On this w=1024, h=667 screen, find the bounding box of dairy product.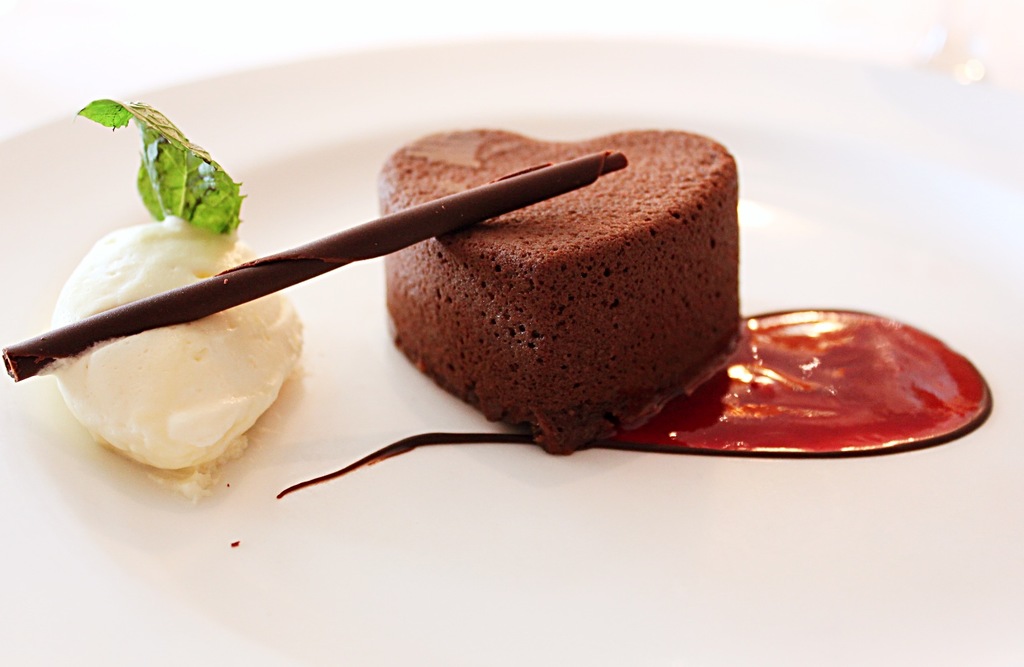
Bounding box: <bbox>376, 117, 737, 453</bbox>.
